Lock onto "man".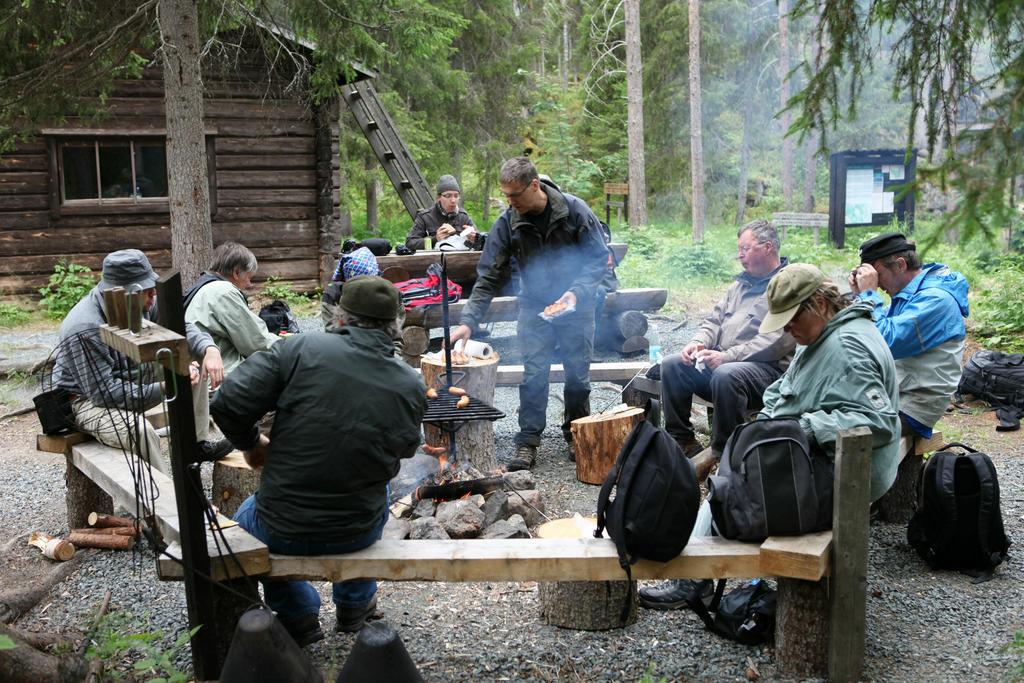
Locked: x1=53 y1=249 x2=225 y2=483.
